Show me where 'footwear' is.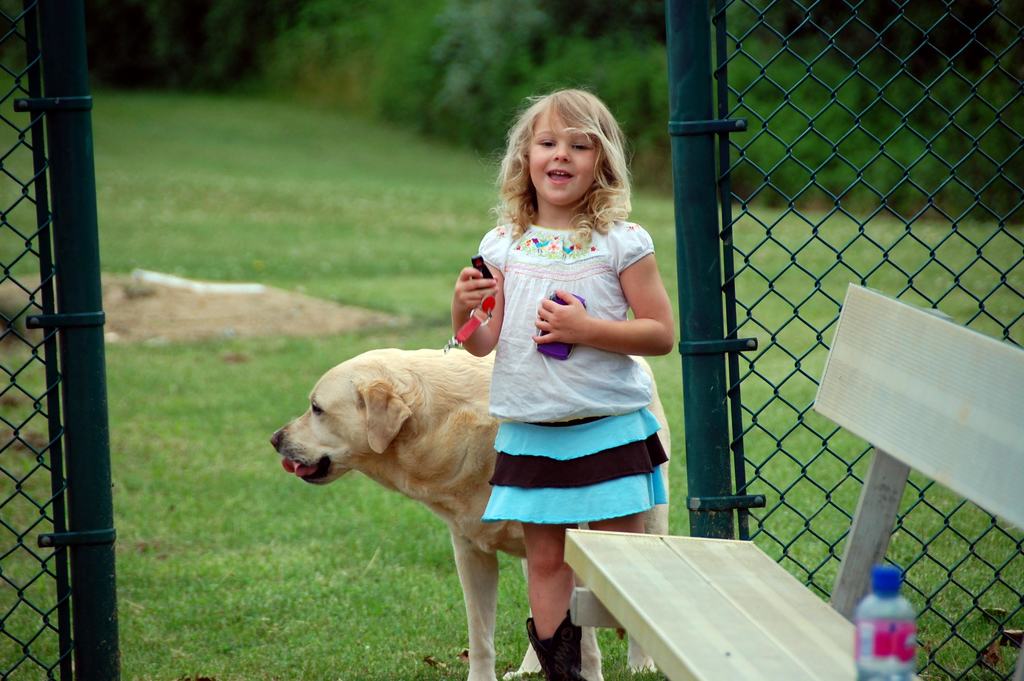
'footwear' is at bbox=[528, 605, 585, 680].
